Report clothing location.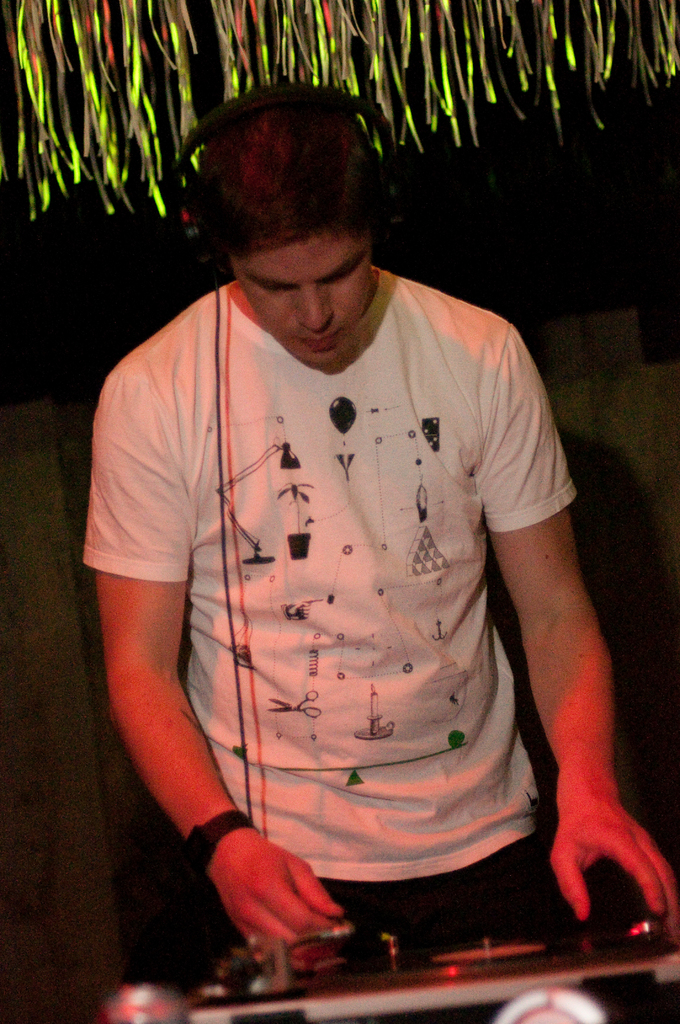
Report: (x1=81, y1=260, x2=597, y2=973).
